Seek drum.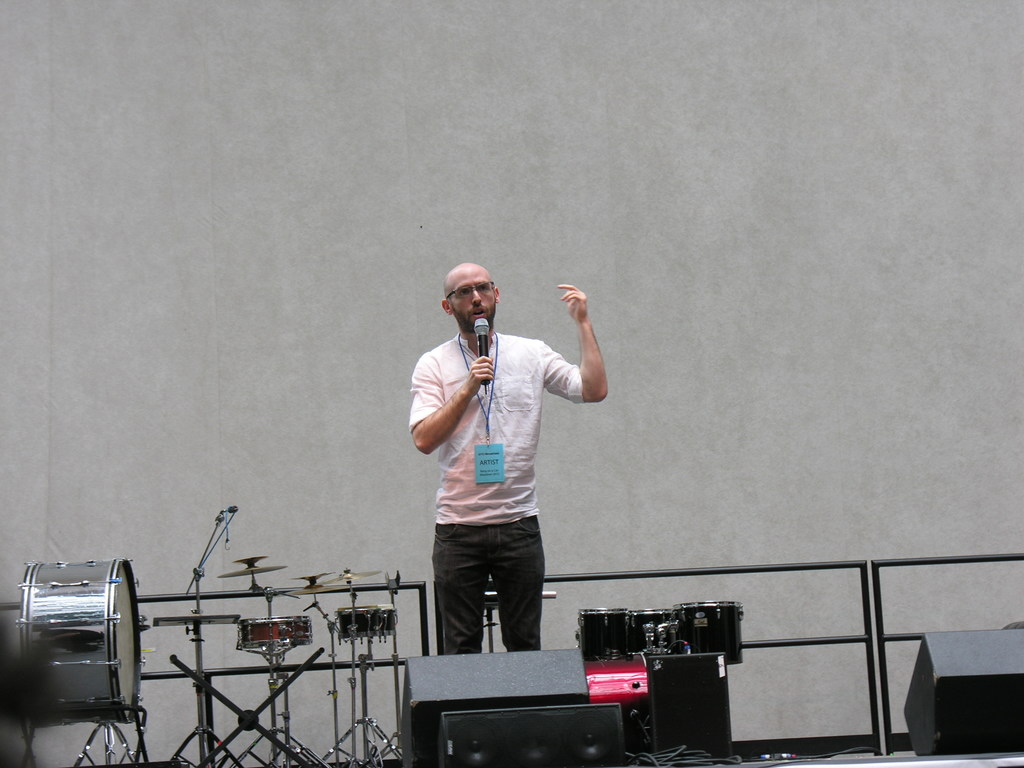
<bbox>576, 609, 630, 660</bbox>.
